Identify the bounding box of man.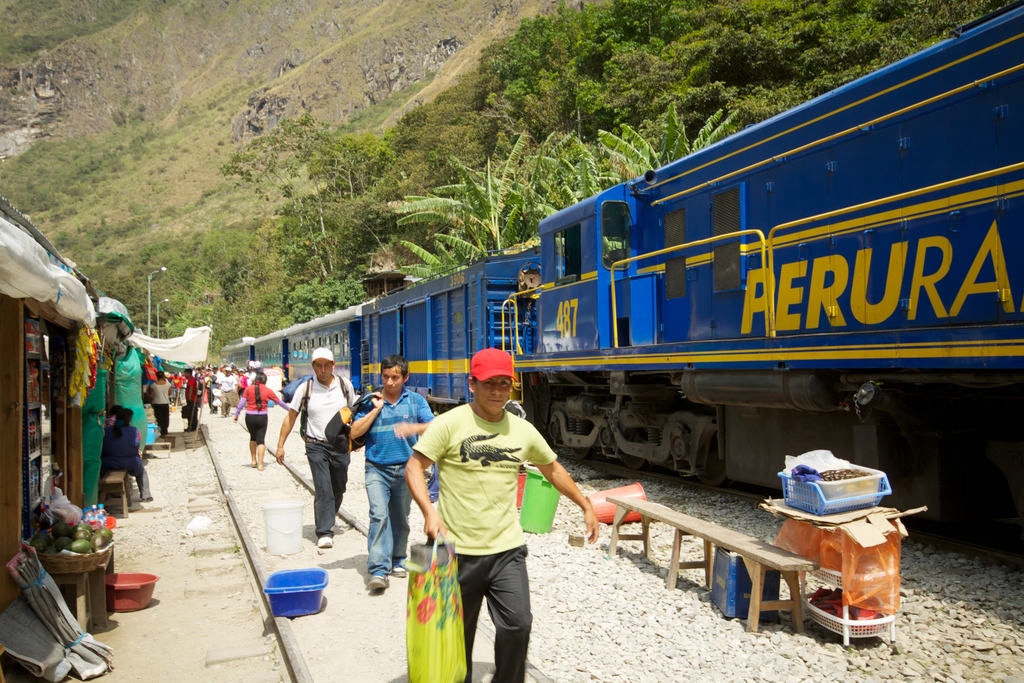
crop(178, 365, 203, 431).
